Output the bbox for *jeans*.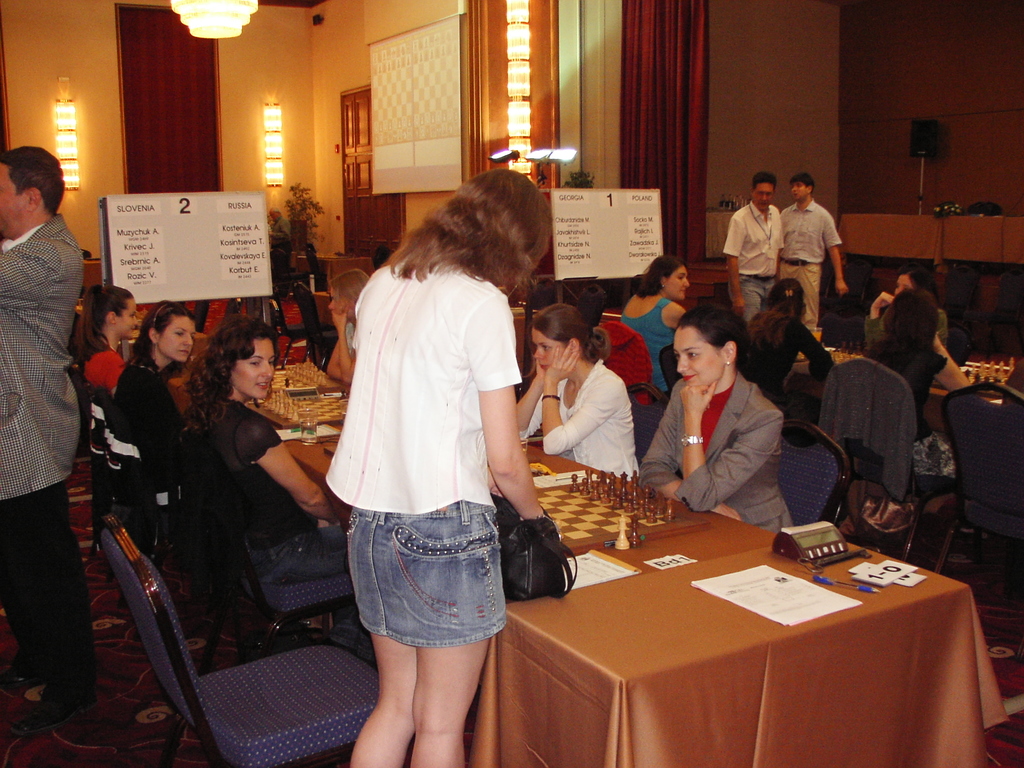
(909,431,964,474).
